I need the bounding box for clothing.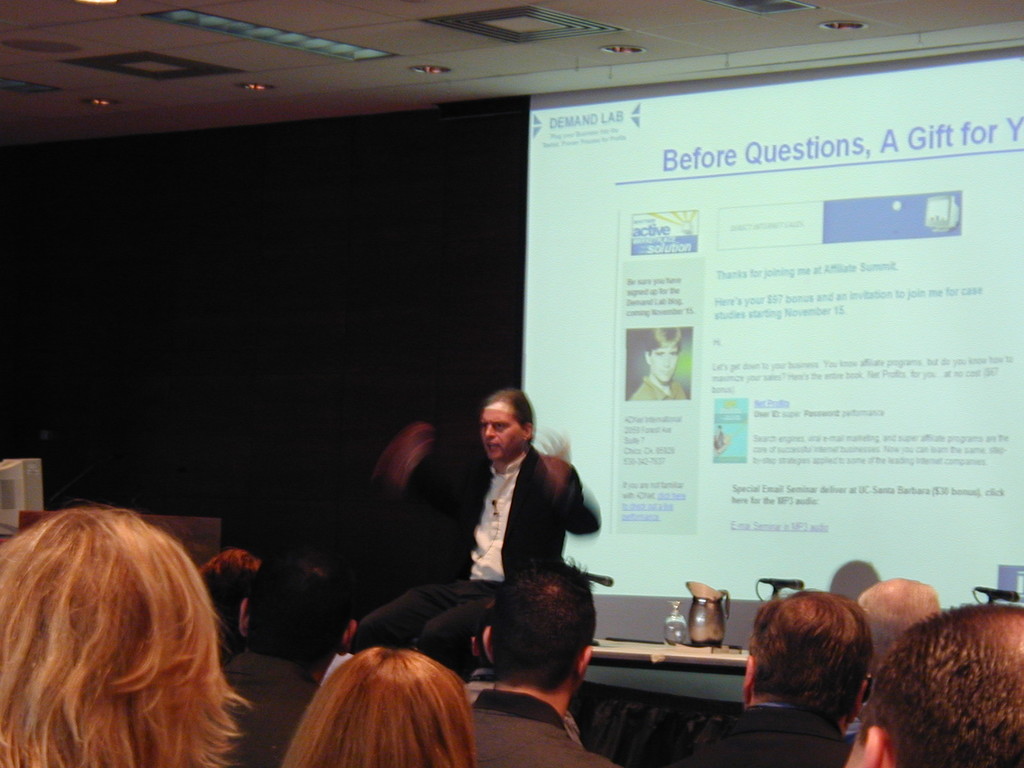
Here it is: locate(222, 648, 321, 767).
